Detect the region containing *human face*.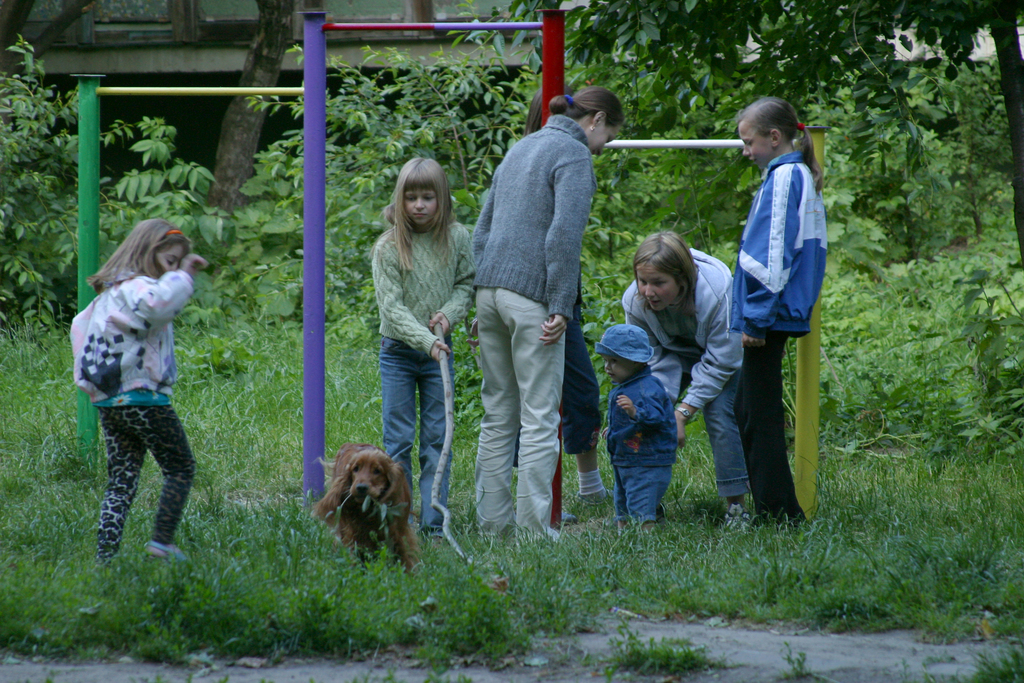
(733,120,768,167).
